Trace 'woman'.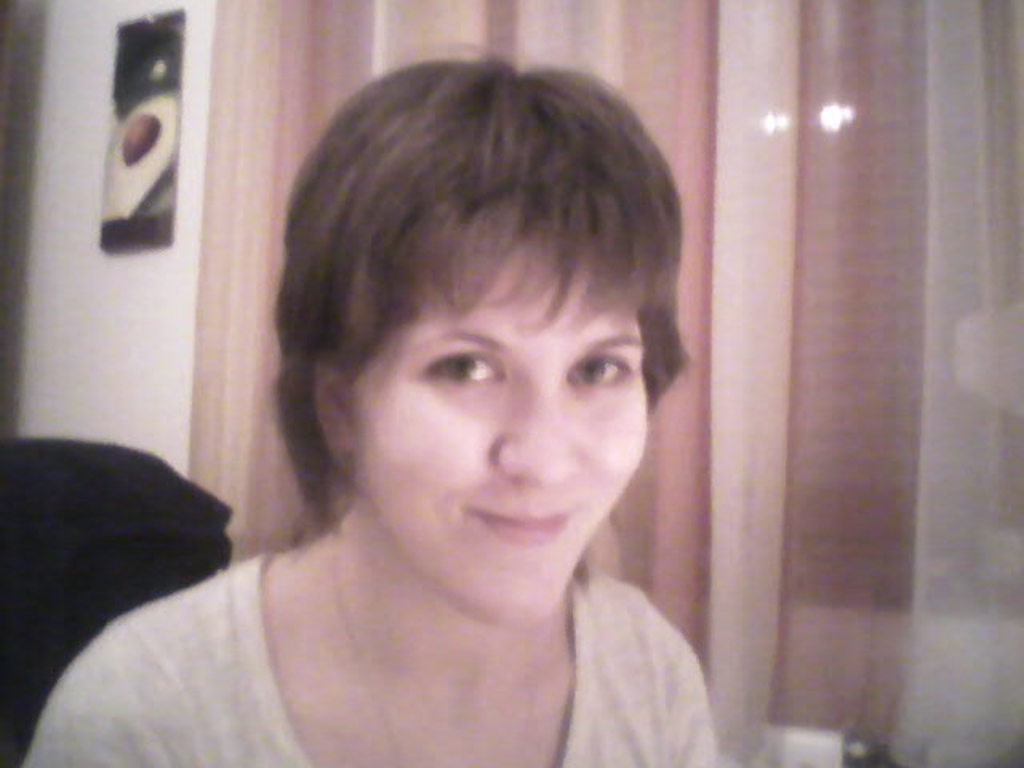
Traced to box=[120, 53, 760, 766].
